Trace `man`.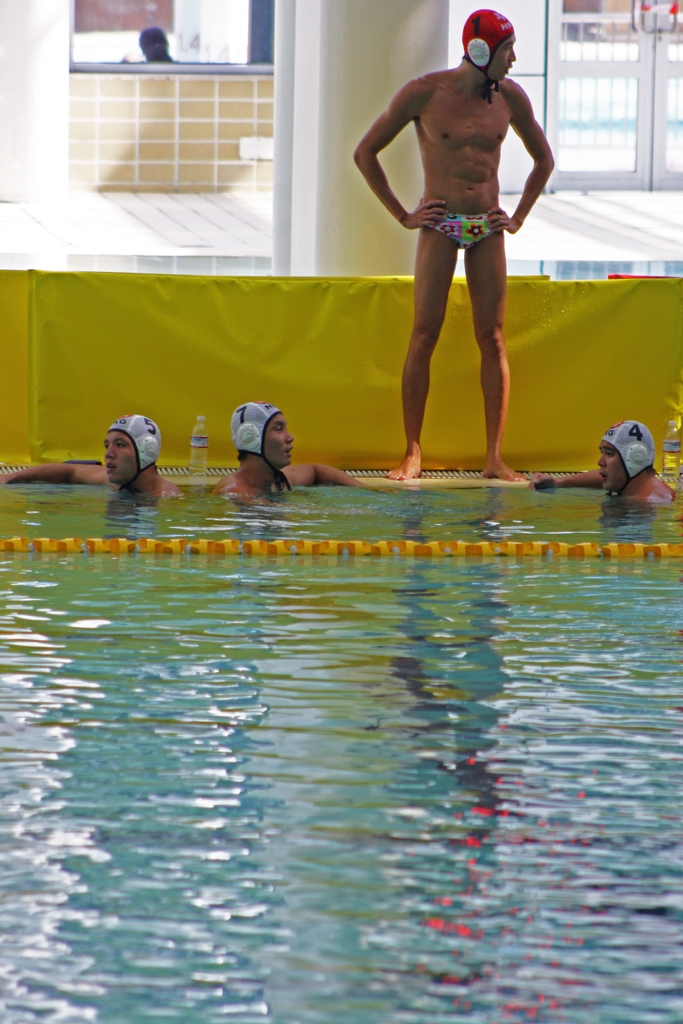
Traced to (361, 10, 554, 487).
